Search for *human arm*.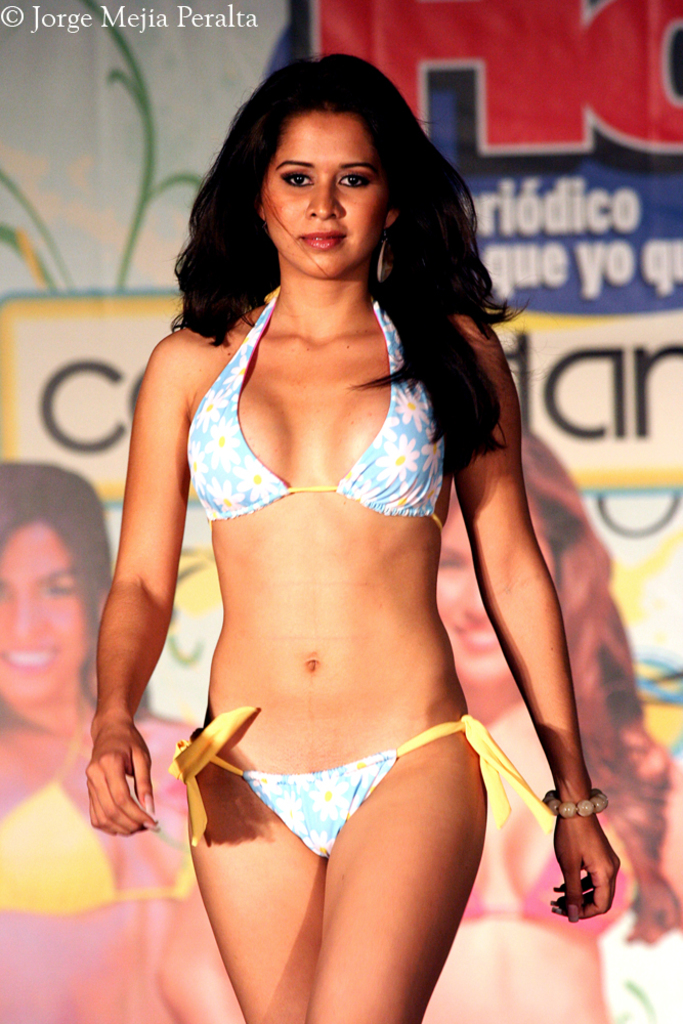
Found at [462,312,629,923].
